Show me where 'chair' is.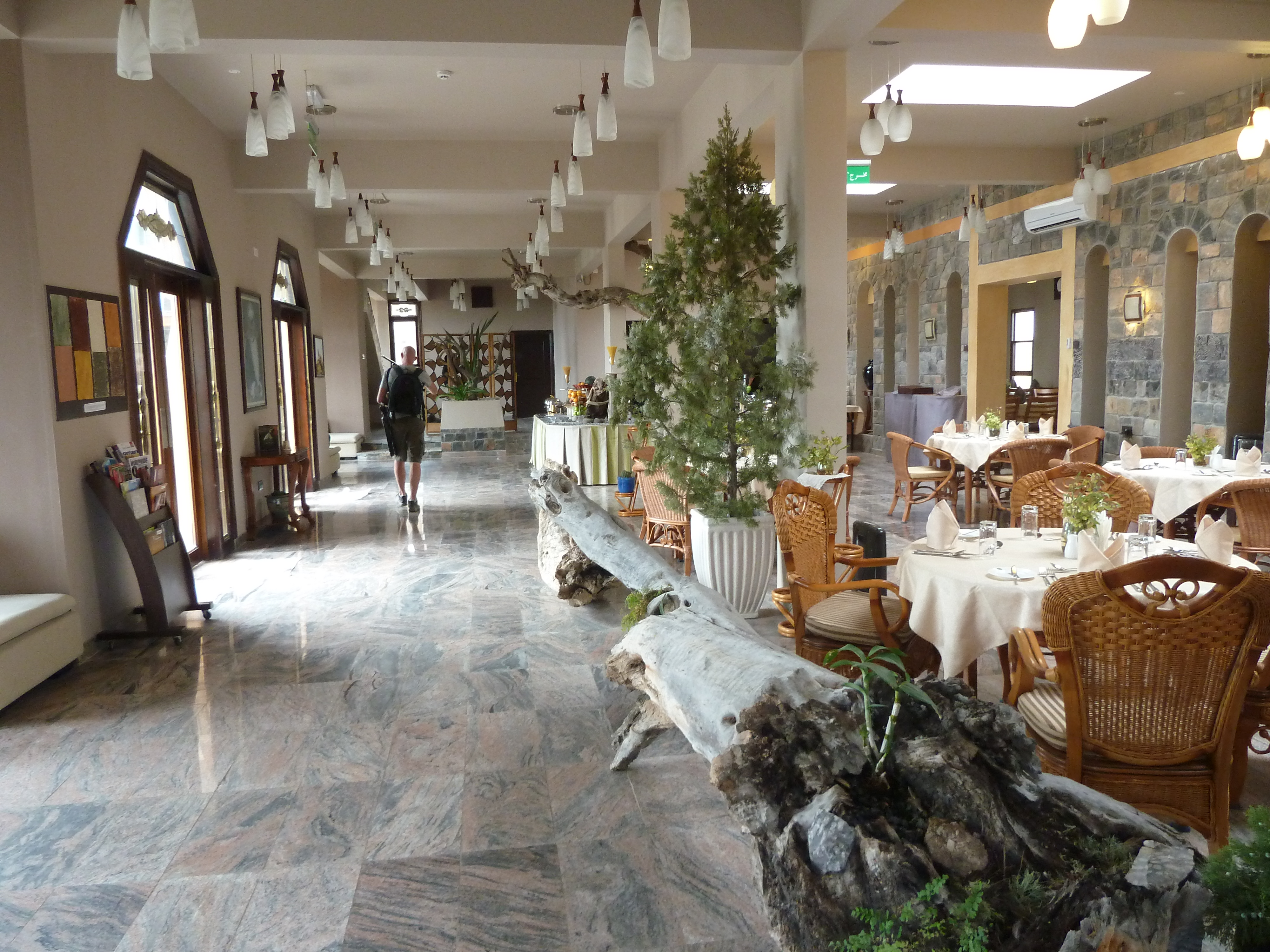
'chair' is at 312:138:342:166.
